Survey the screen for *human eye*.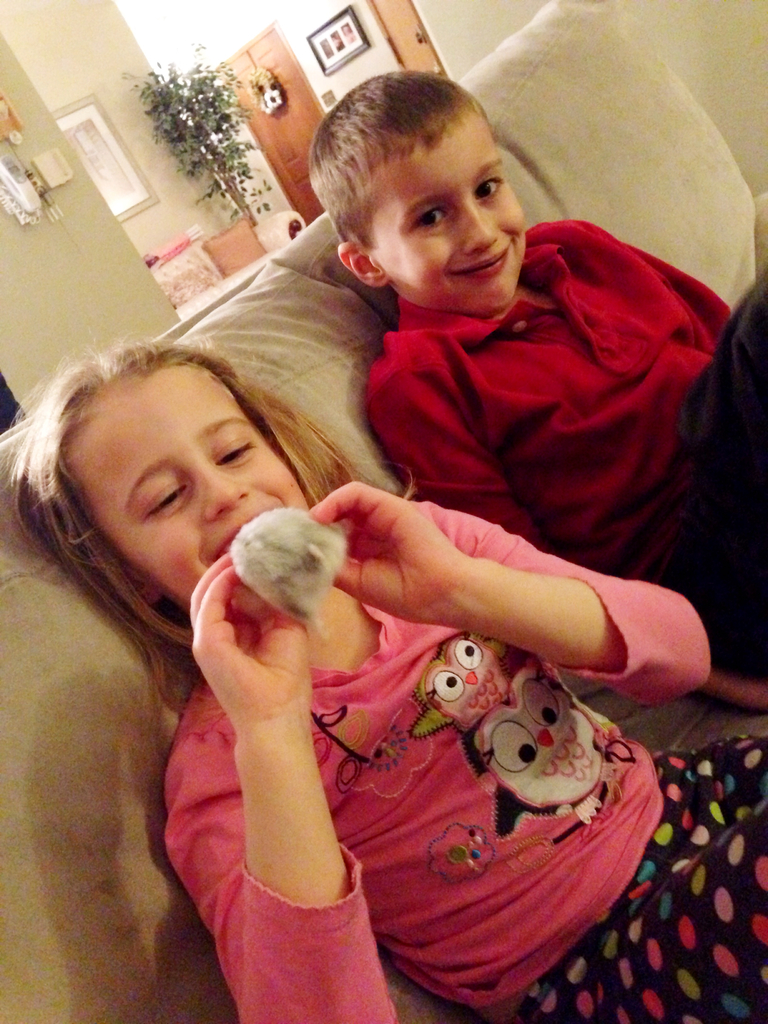
Survey found: [473,173,508,202].
